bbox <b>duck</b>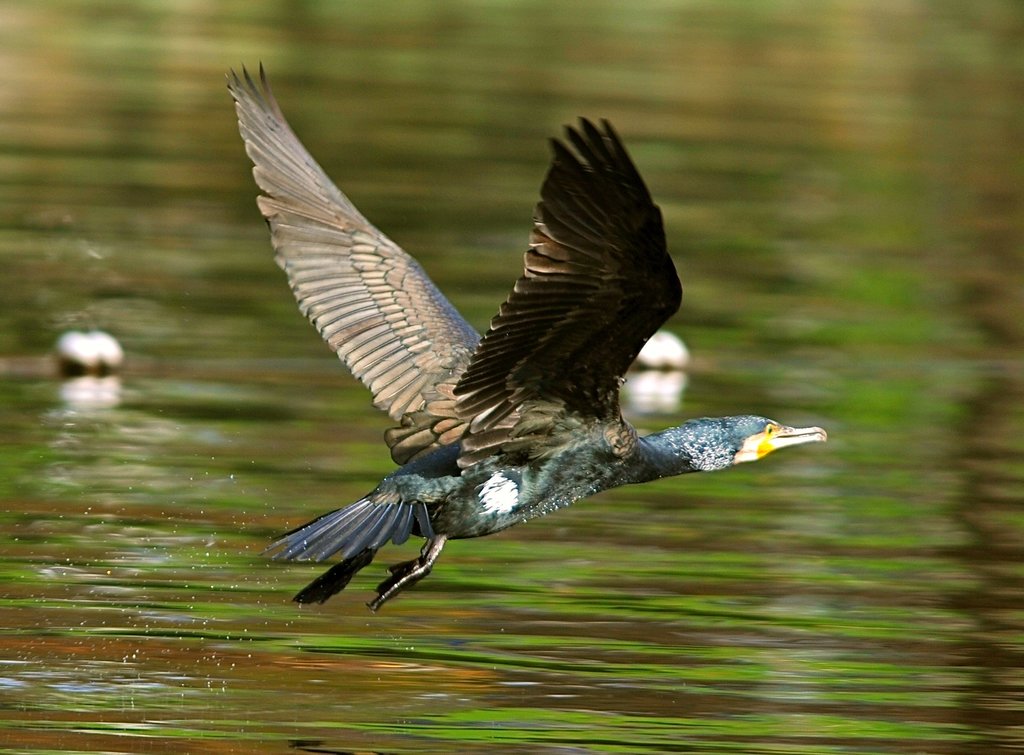
[204,113,812,635]
